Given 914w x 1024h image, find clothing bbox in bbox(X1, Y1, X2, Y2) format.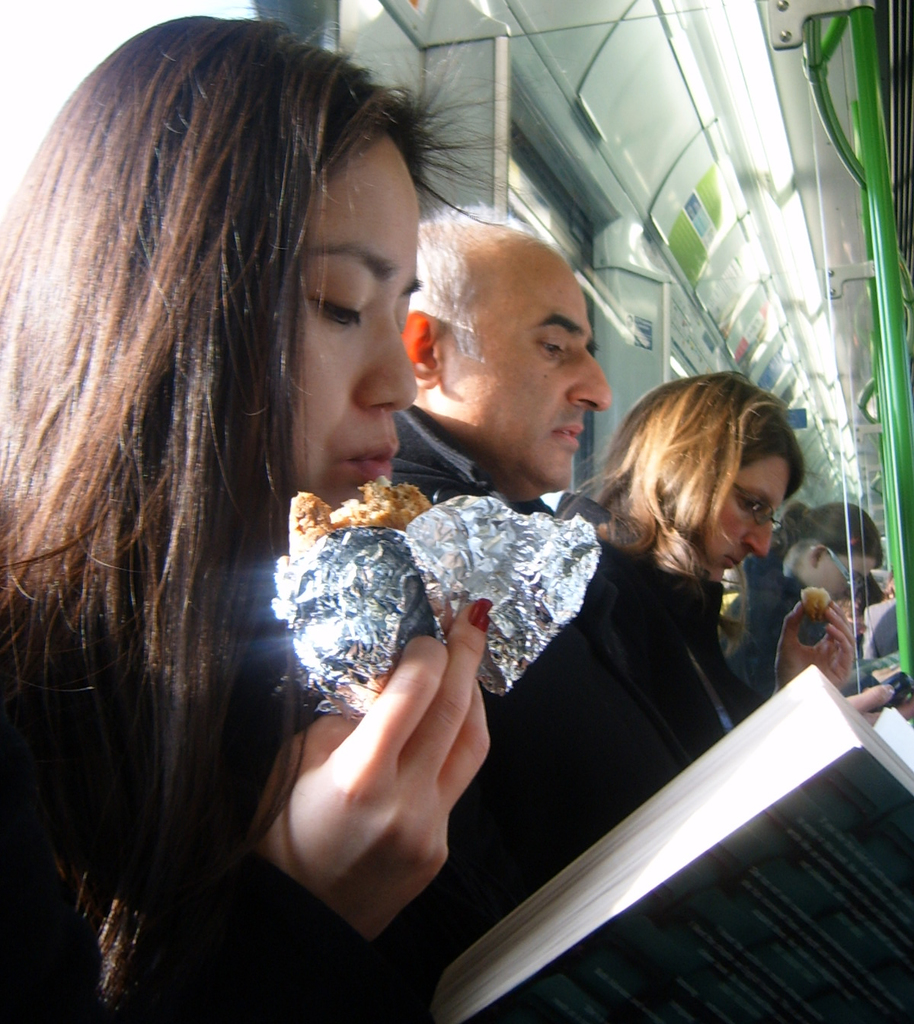
bbox(0, 567, 429, 1023).
